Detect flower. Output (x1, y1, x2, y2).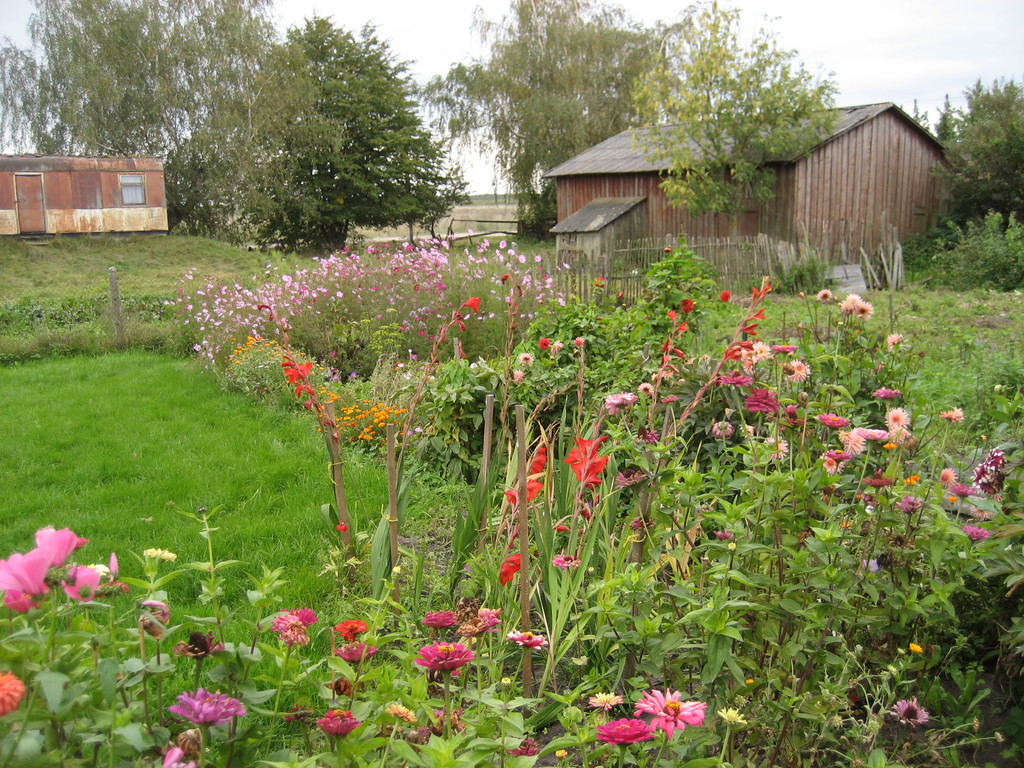
(619, 286, 624, 300).
